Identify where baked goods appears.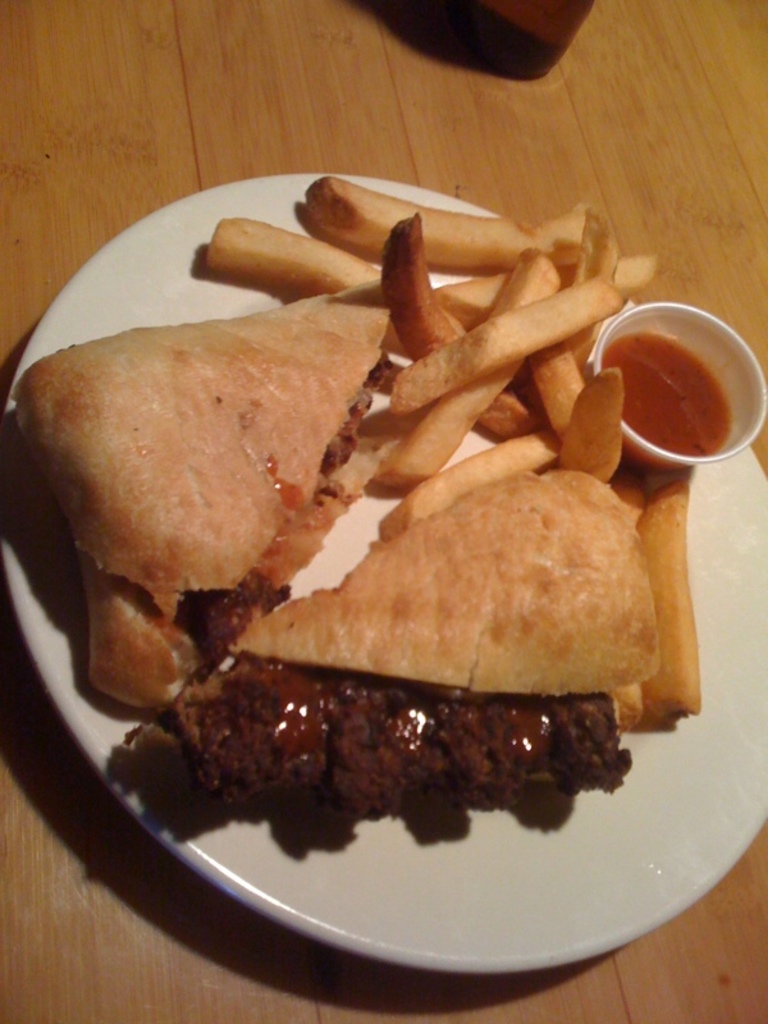
Appears at x1=147 y1=438 x2=709 y2=861.
